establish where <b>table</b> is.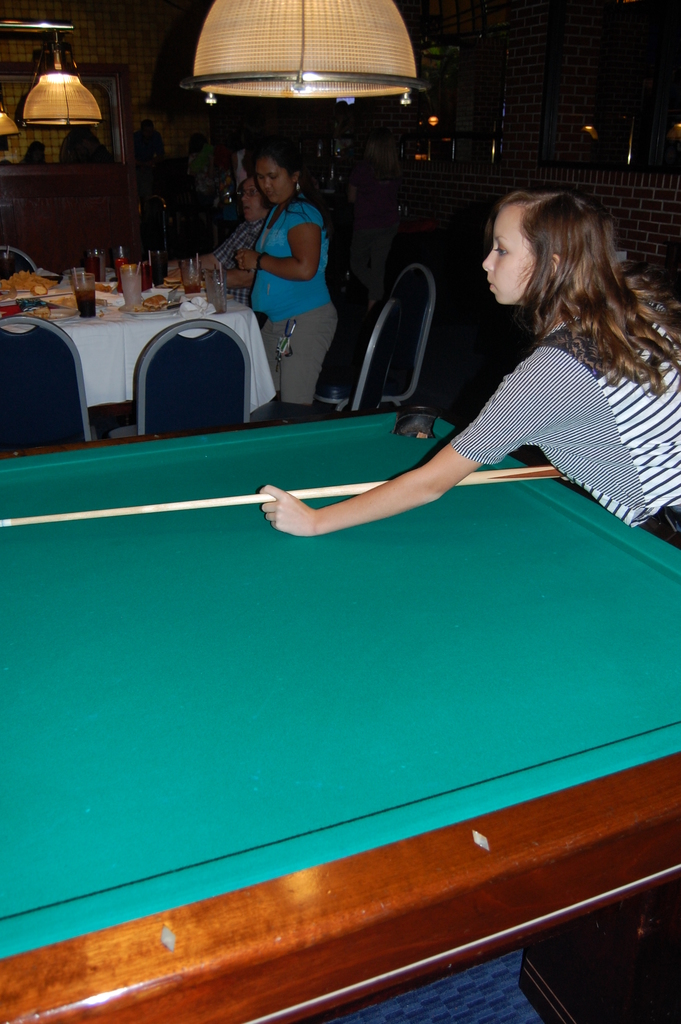
Established at left=0, top=404, right=680, bottom=1023.
